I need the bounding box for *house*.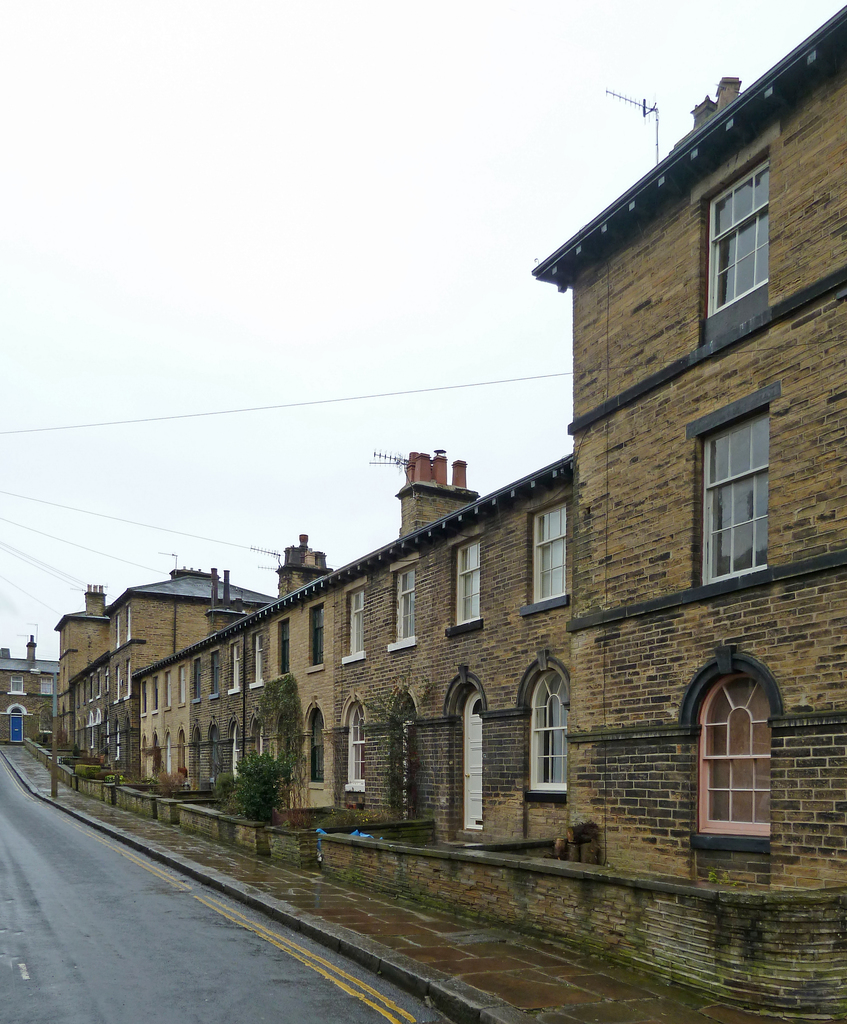
Here it is: (160, 563, 274, 817).
